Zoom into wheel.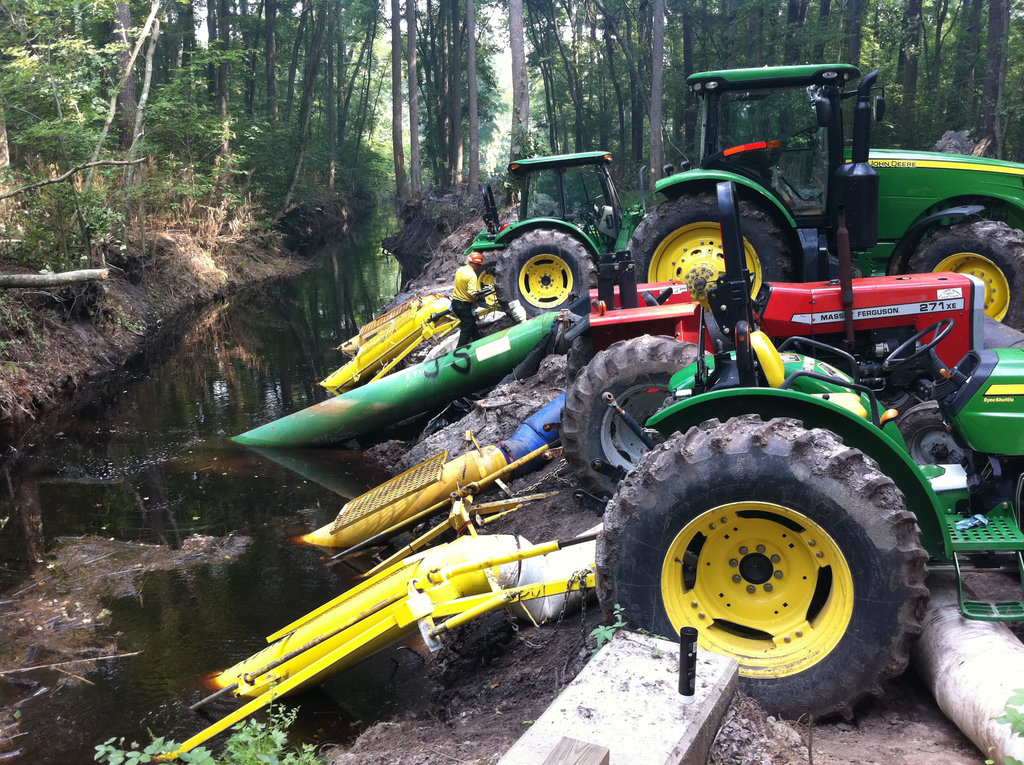
Zoom target: rect(625, 193, 793, 321).
